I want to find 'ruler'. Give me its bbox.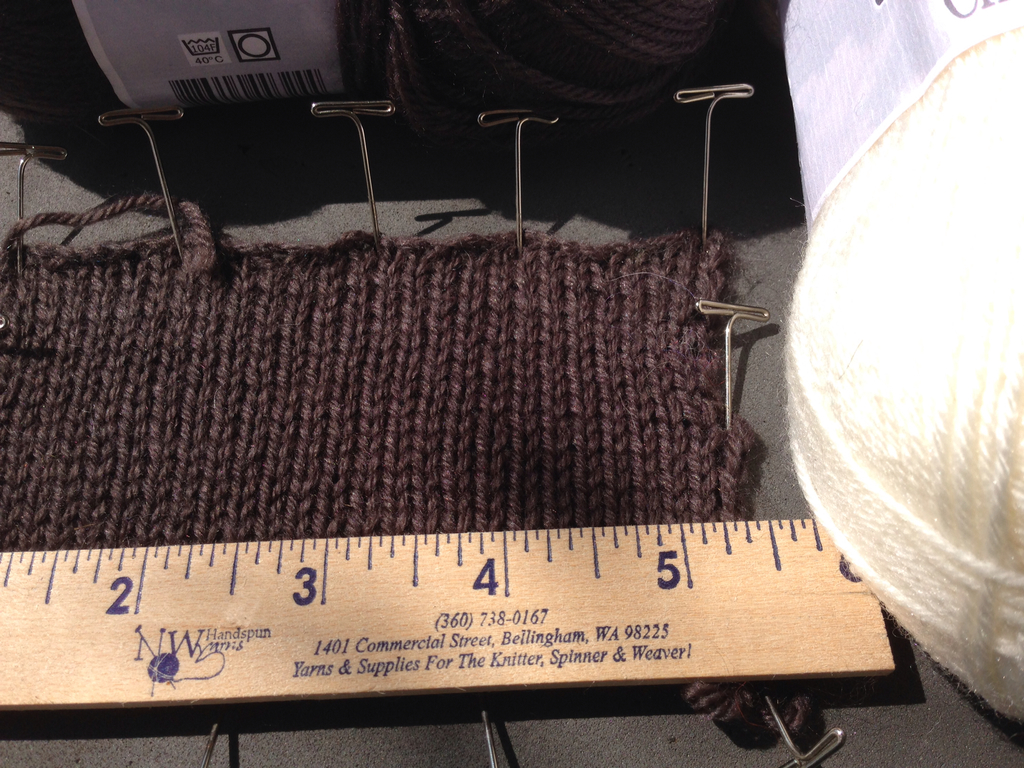
<box>0,520,895,714</box>.
